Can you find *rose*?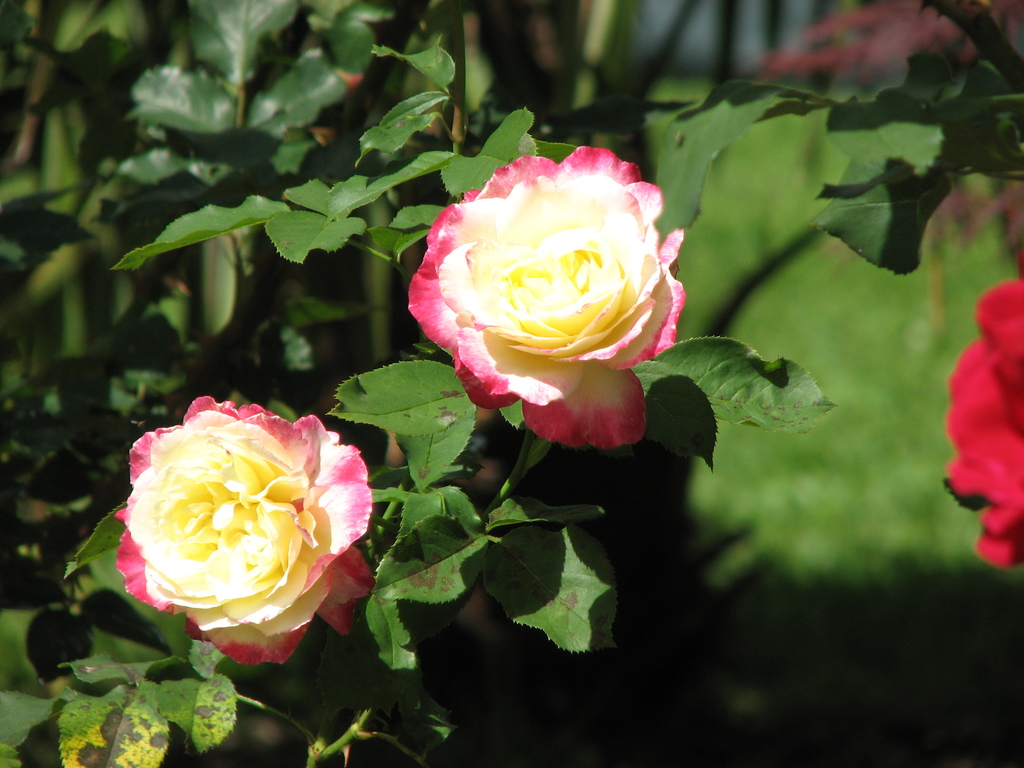
Yes, bounding box: left=943, top=277, right=1023, bottom=569.
